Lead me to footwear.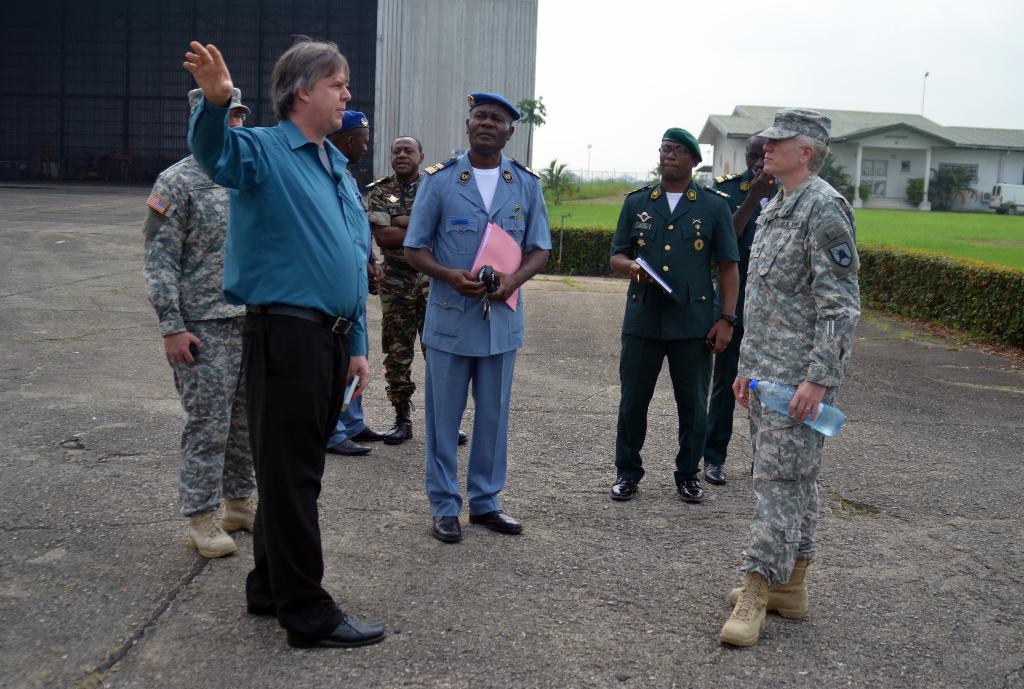
Lead to [703, 461, 725, 486].
